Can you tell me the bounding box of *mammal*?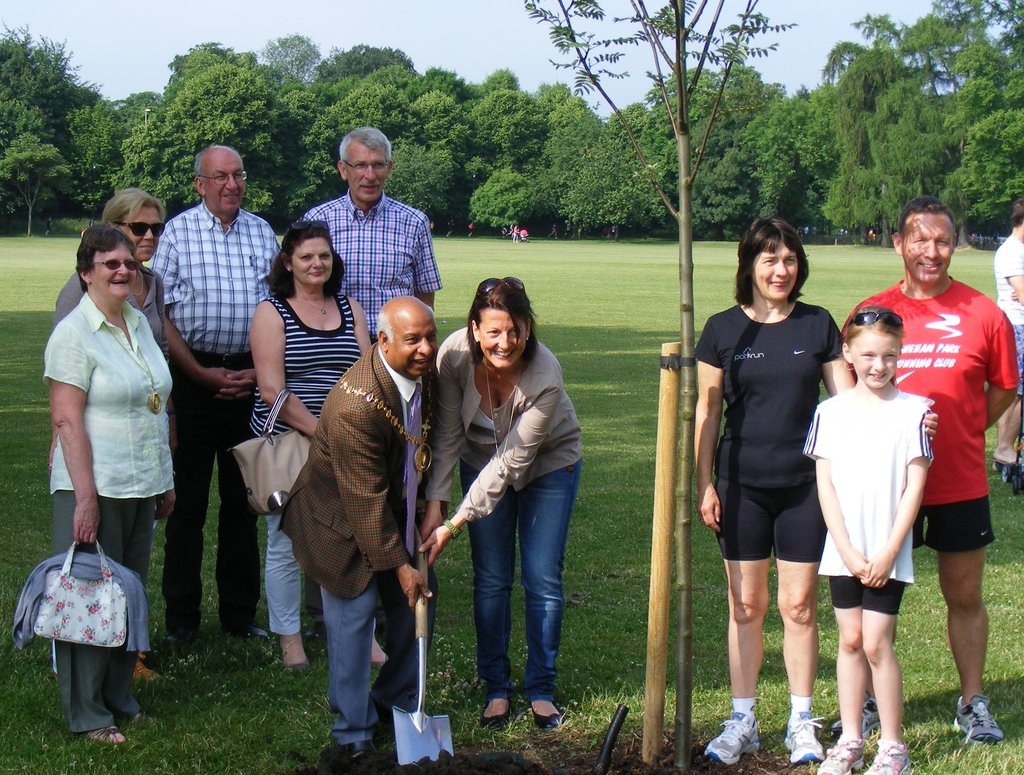
detection(420, 275, 584, 731).
